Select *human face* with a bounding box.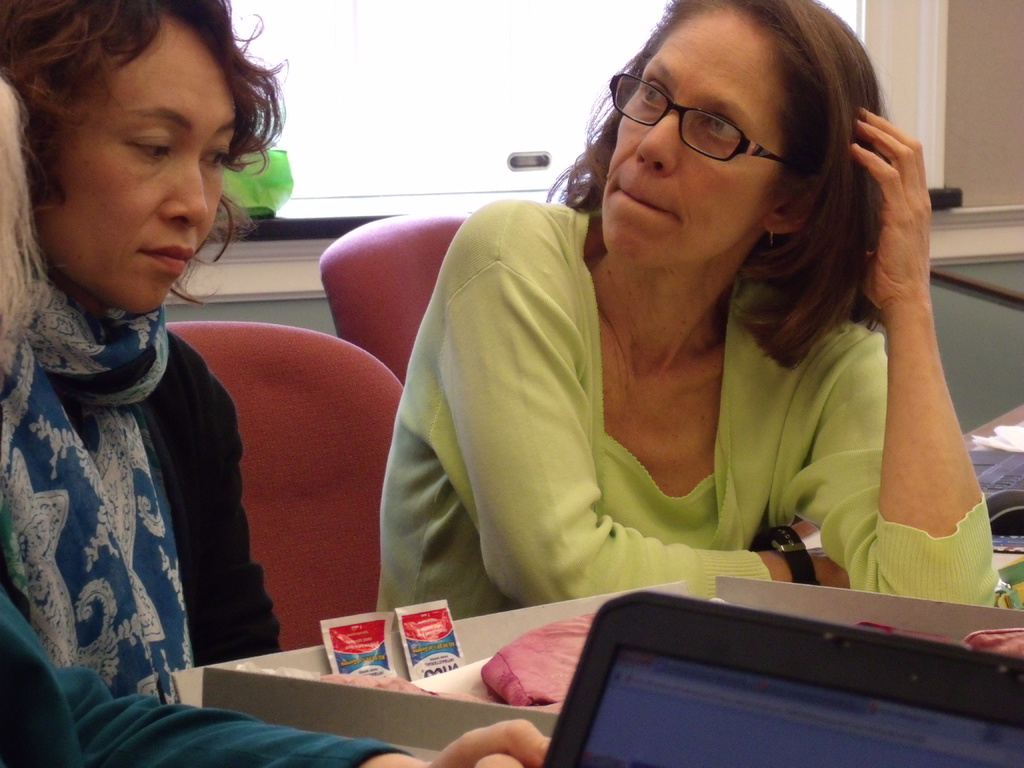
BBox(599, 10, 785, 266).
